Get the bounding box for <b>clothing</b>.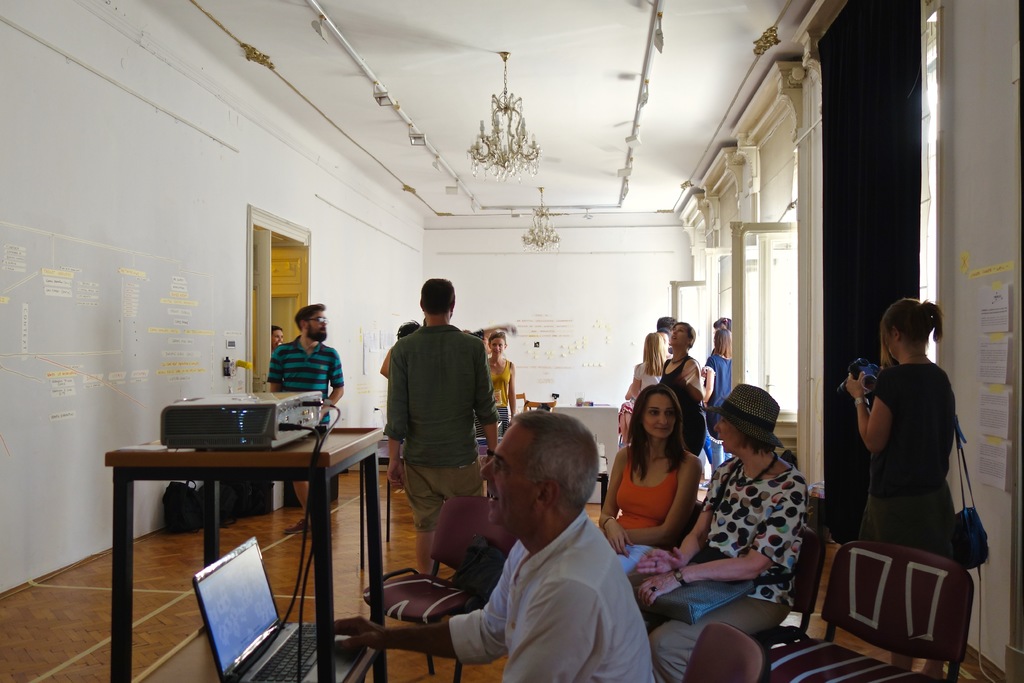
{"left": 630, "top": 360, "right": 662, "bottom": 390}.
